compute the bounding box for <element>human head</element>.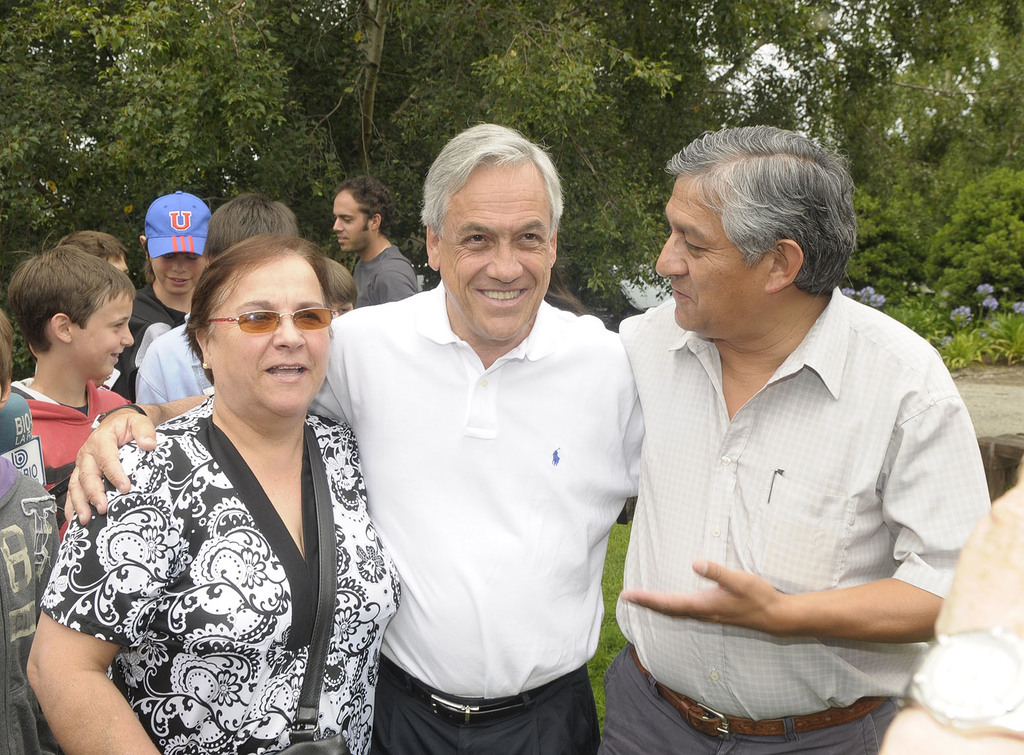
[left=420, top=120, right=565, bottom=344].
